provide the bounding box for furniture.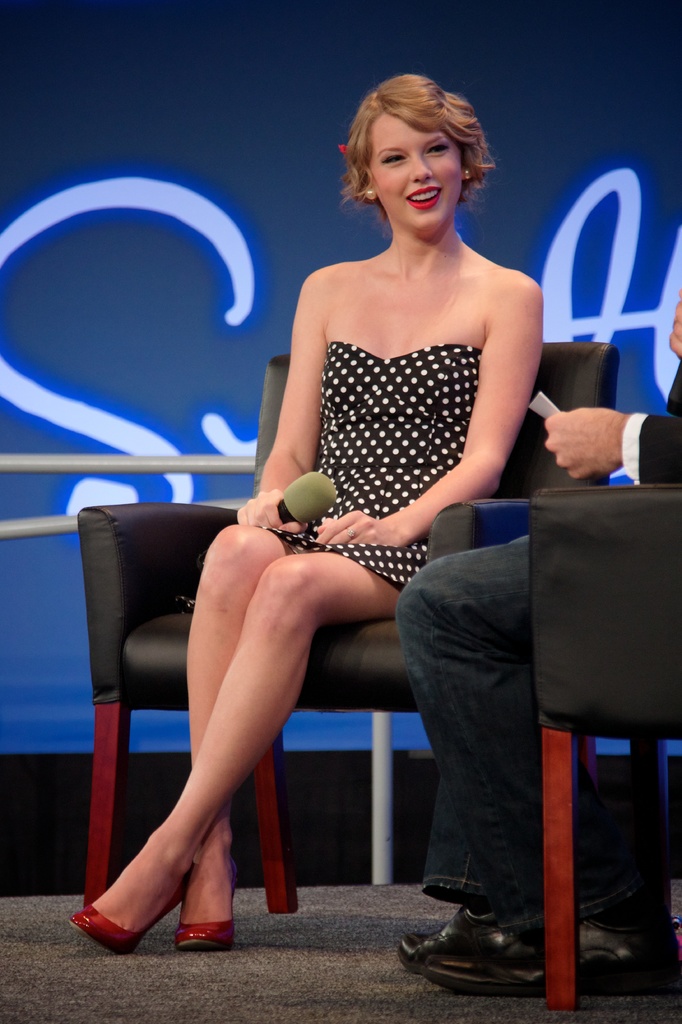
x1=74 y1=342 x2=622 y2=915.
